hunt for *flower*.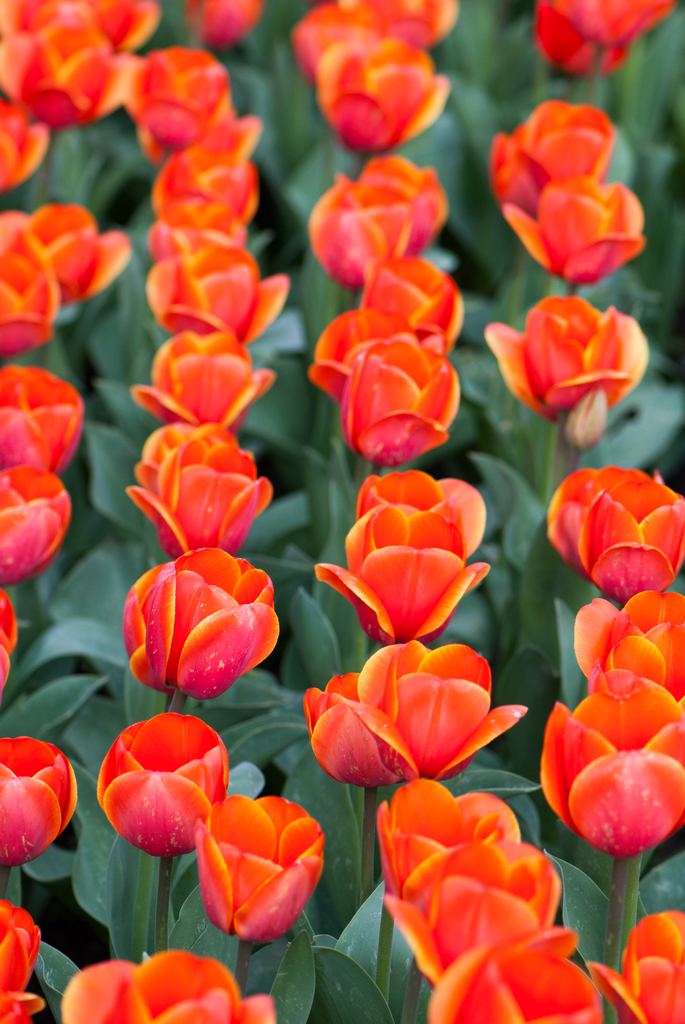
Hunted down at {"x1": 393, "y1": 831, "x2": 555, "y2": 975}.
